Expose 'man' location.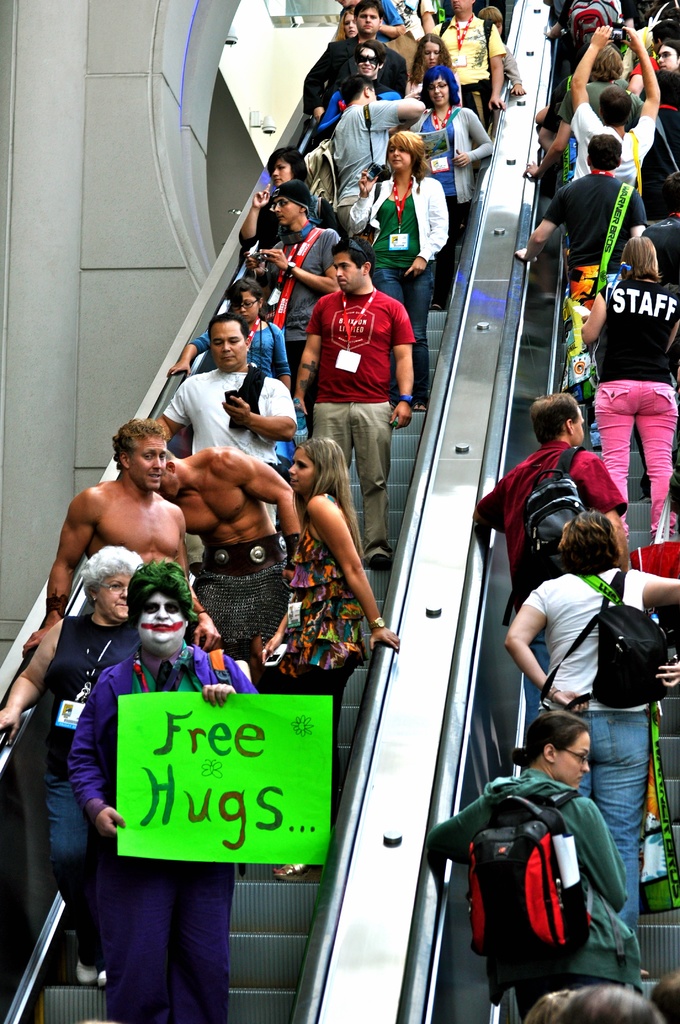
Exposed at [149,309,293,561].
